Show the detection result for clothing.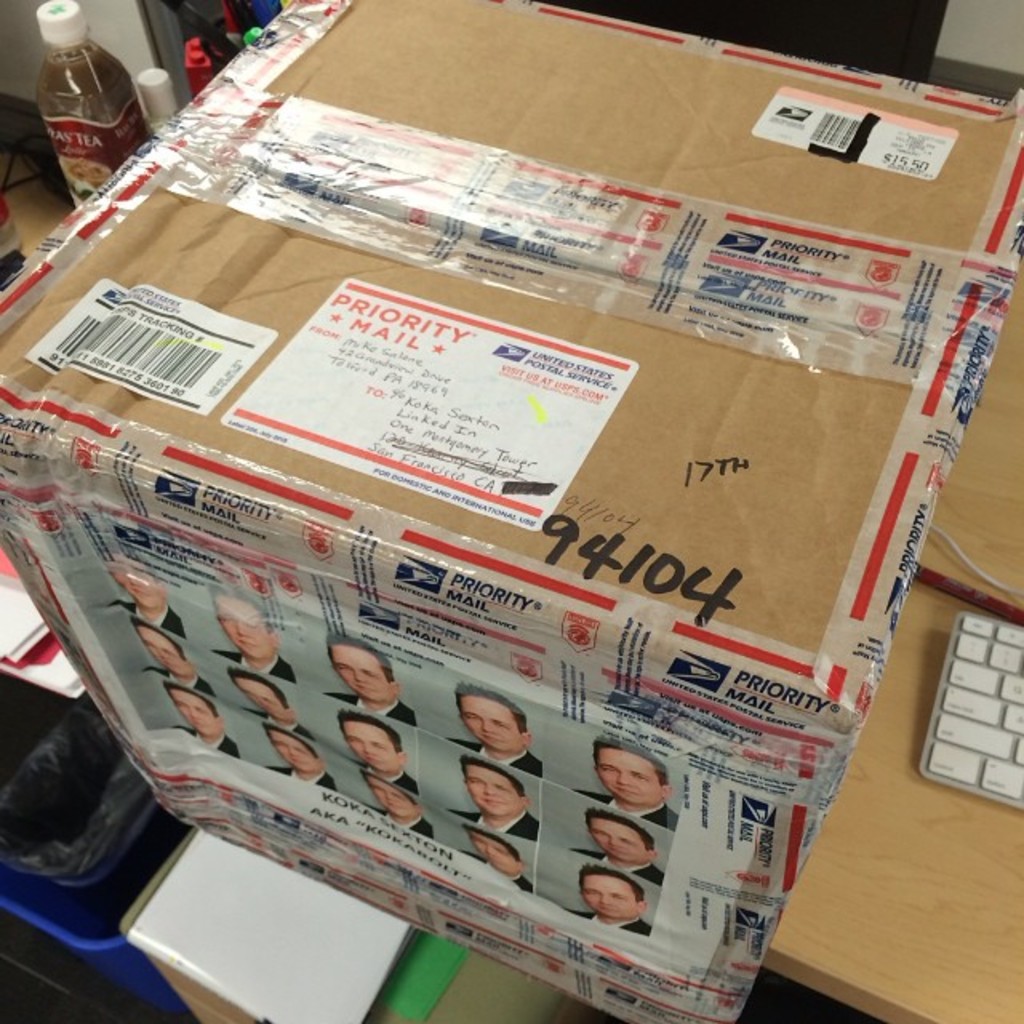
[x1=402, y1=766, x2=422, y2=795].
